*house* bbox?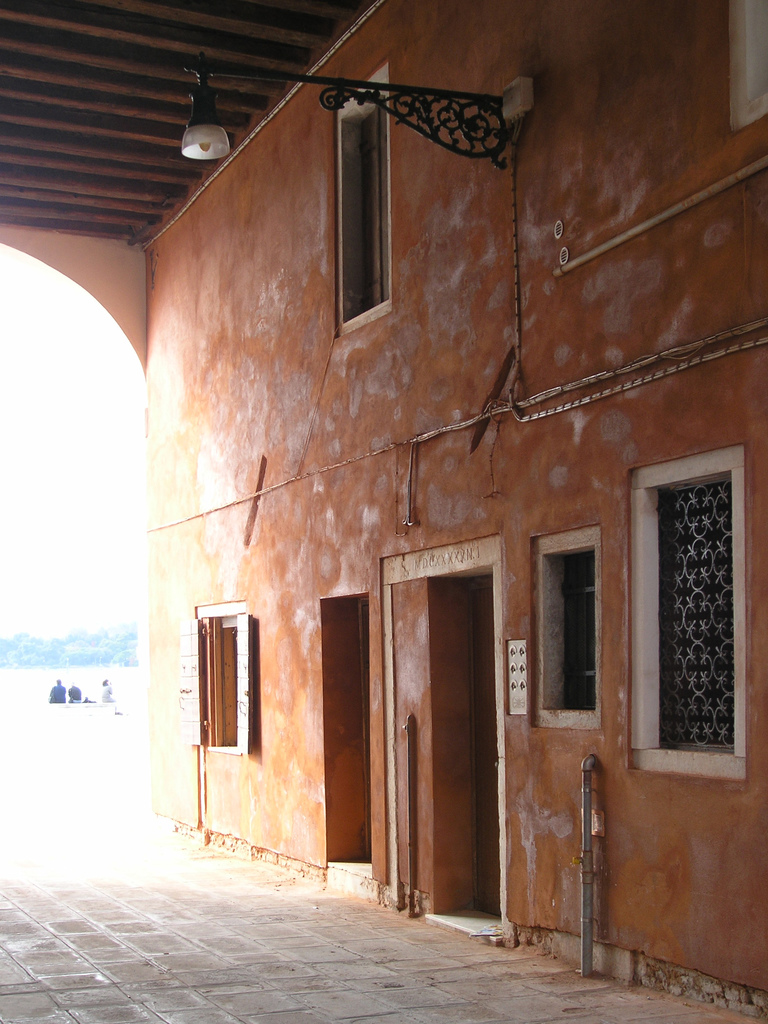
{"x1": 83, "y1": 19, "x2": 744, "y2": 989}
